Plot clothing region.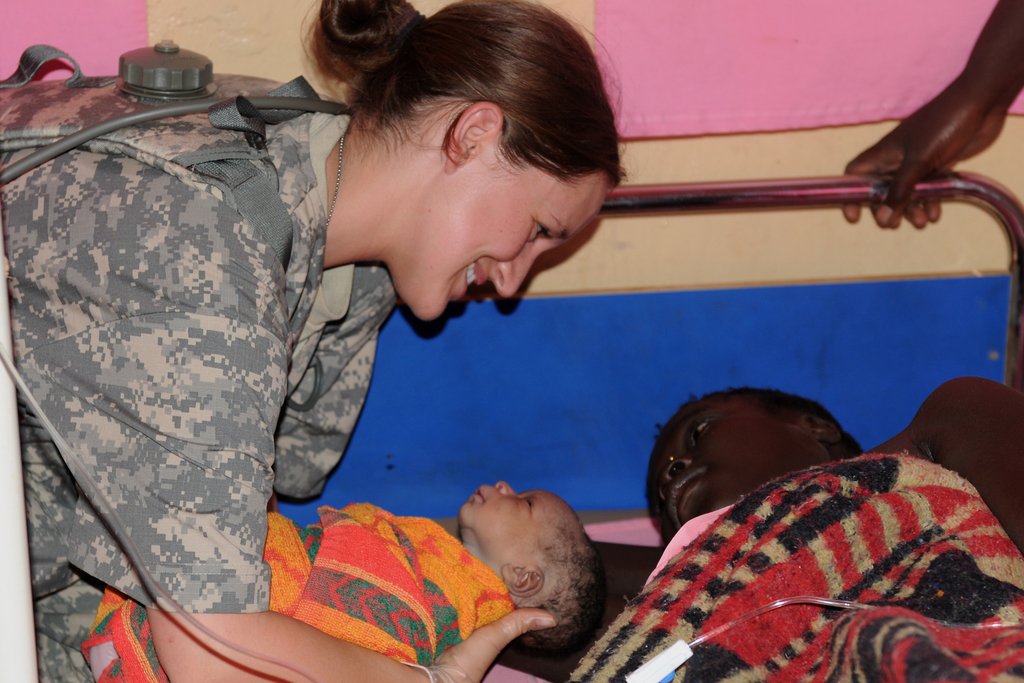
Plotted at Rect(73, 499, 515, 682).
